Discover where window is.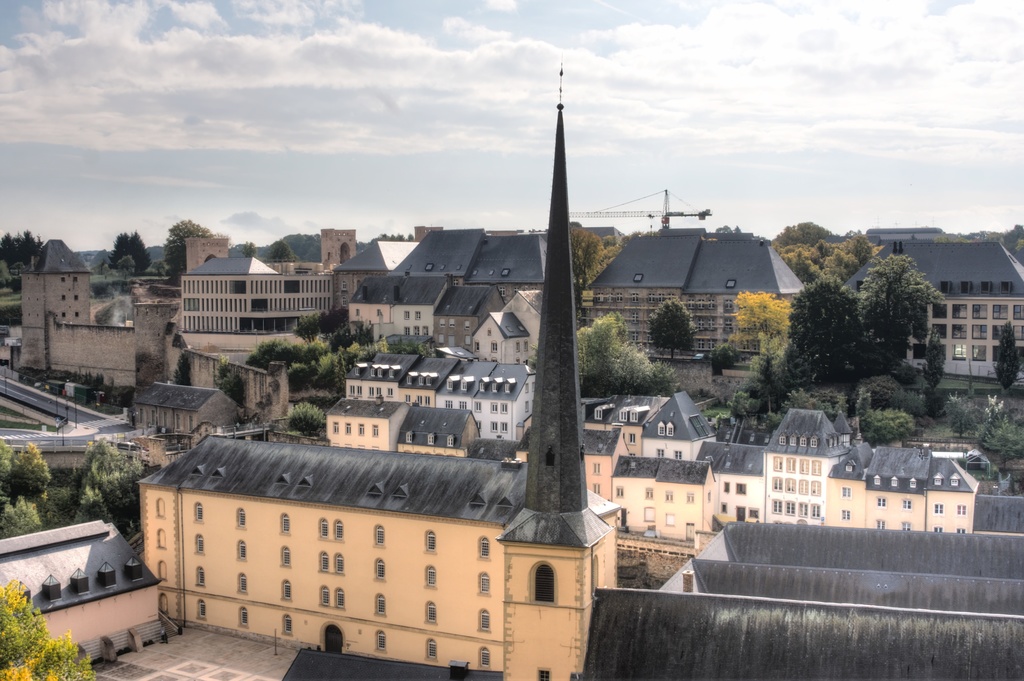
Discovered at [x1=194, y1=596, x2=204, y2=622].
